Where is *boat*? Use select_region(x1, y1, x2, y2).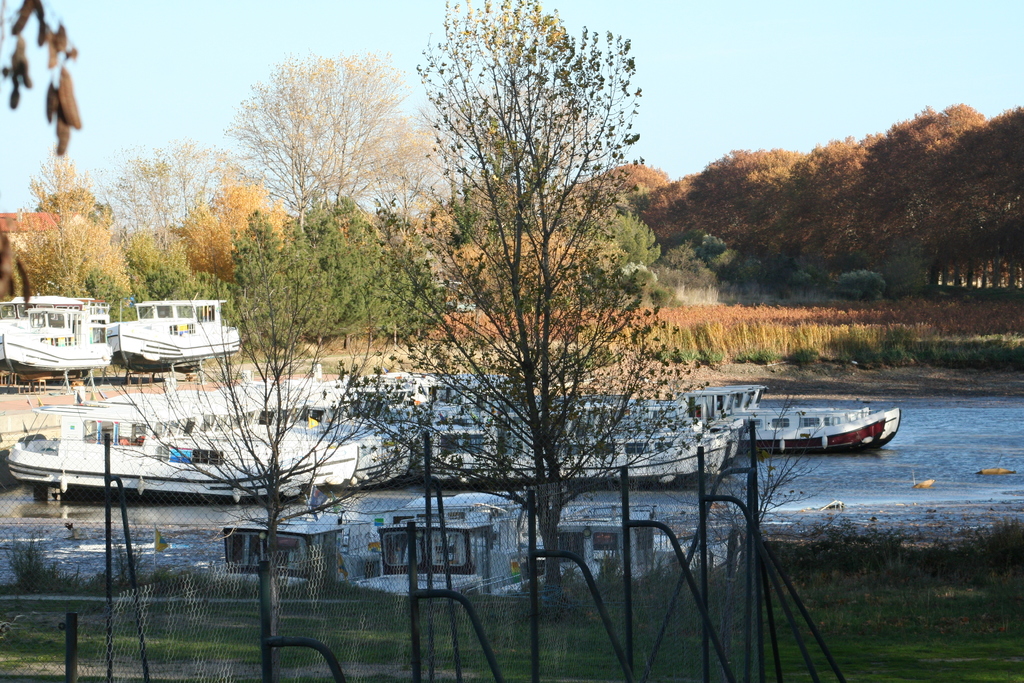
select_region(211, 515, 380, 584).
